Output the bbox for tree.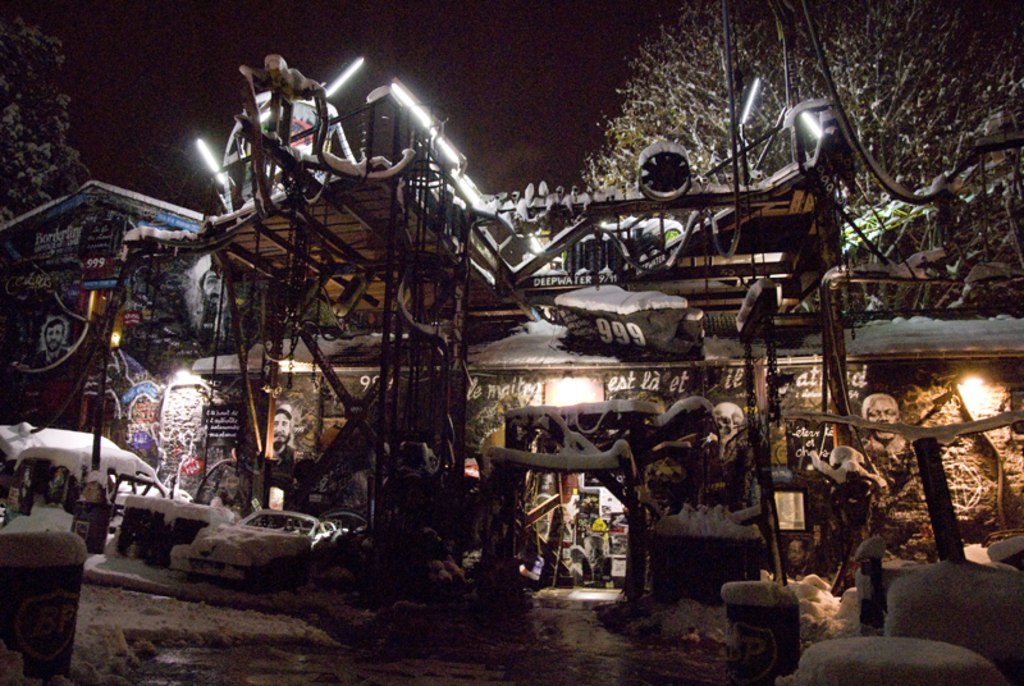
(left=0, top=10, right=88, bottom=224).
